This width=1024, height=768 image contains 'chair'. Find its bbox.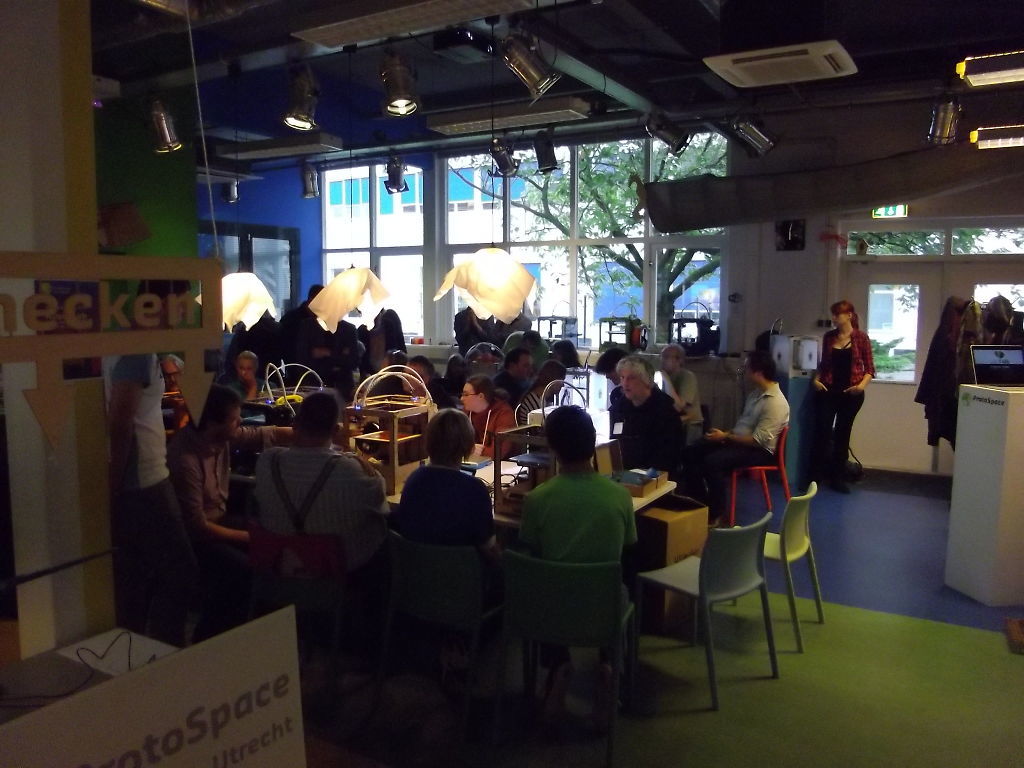
locate(506, 548, 637, 744).
